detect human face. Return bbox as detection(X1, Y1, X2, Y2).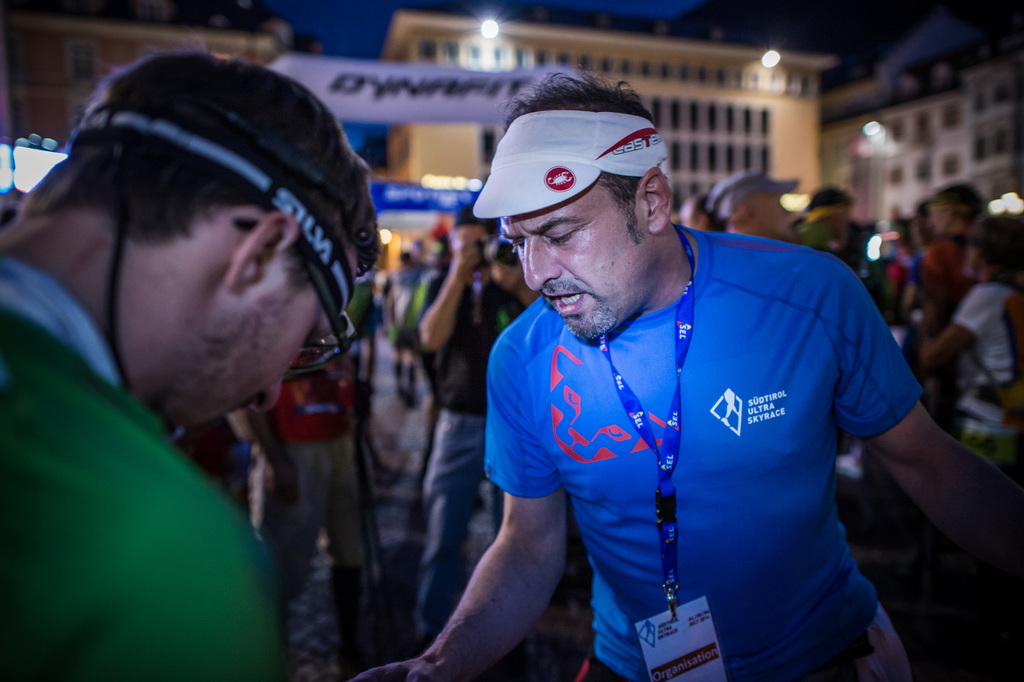
detection(170, 284, 342, 443).
